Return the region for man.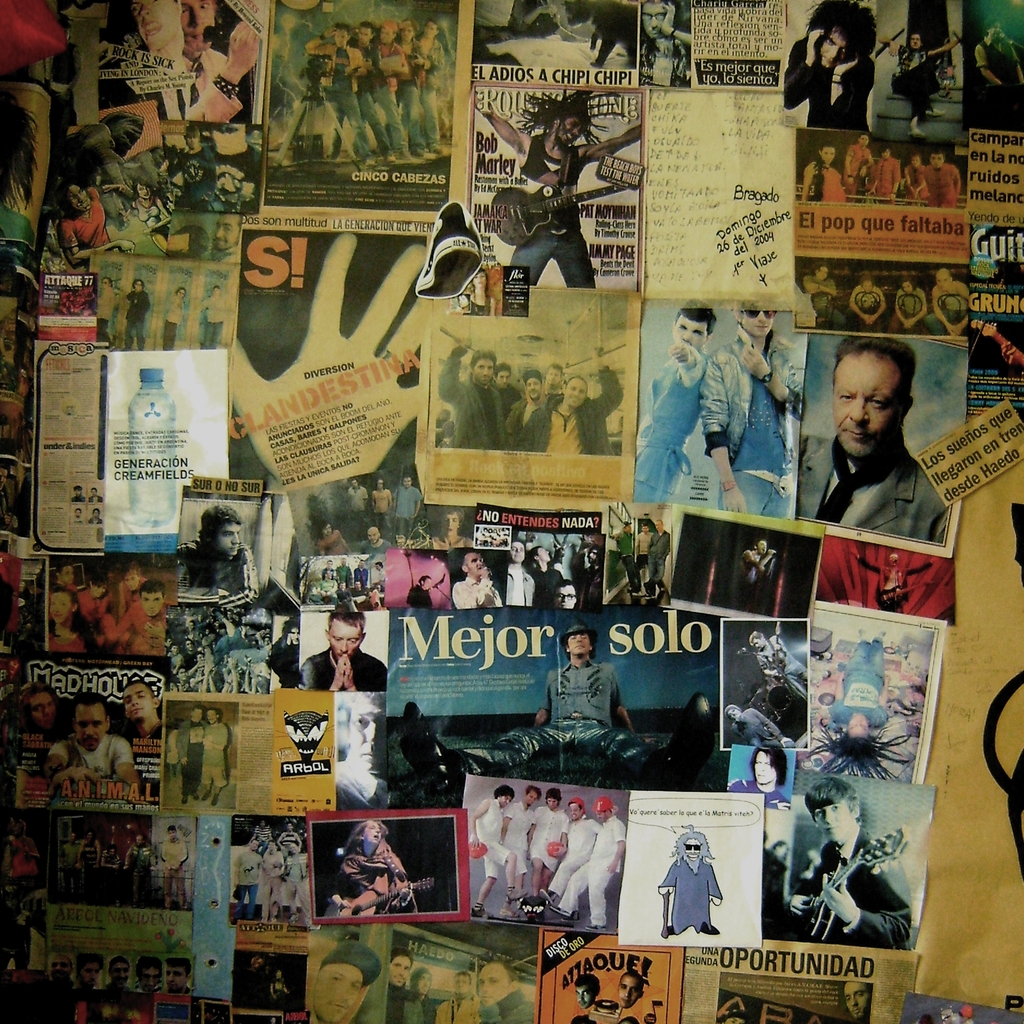
[x1=785, y1=778, x2=915, y2=948].
